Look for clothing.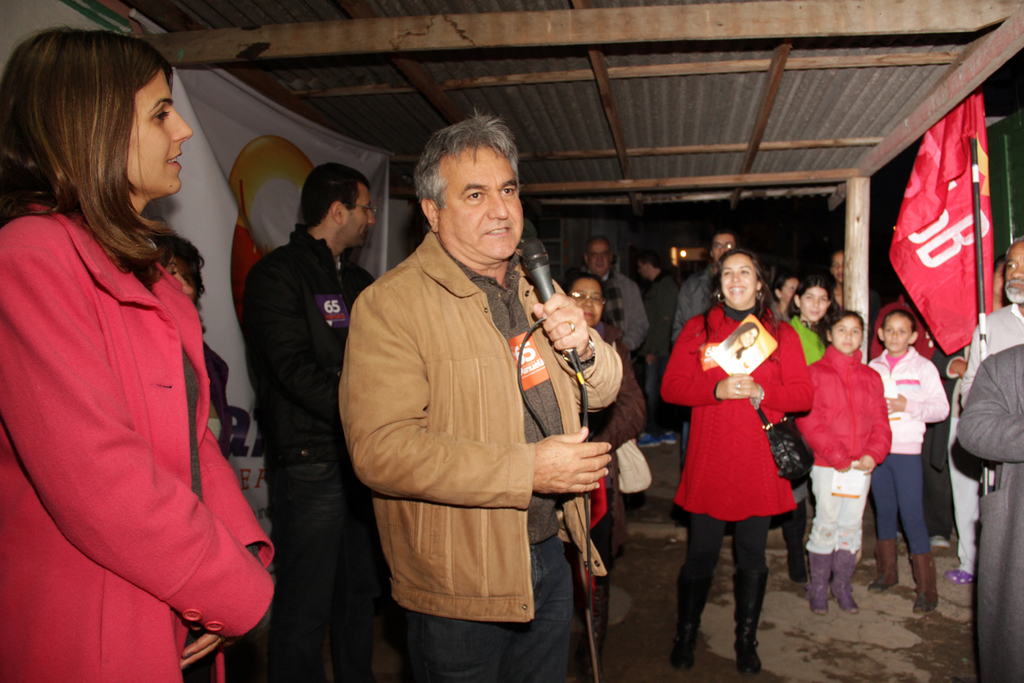
Found: BBox(246, 211, 373, 674).
